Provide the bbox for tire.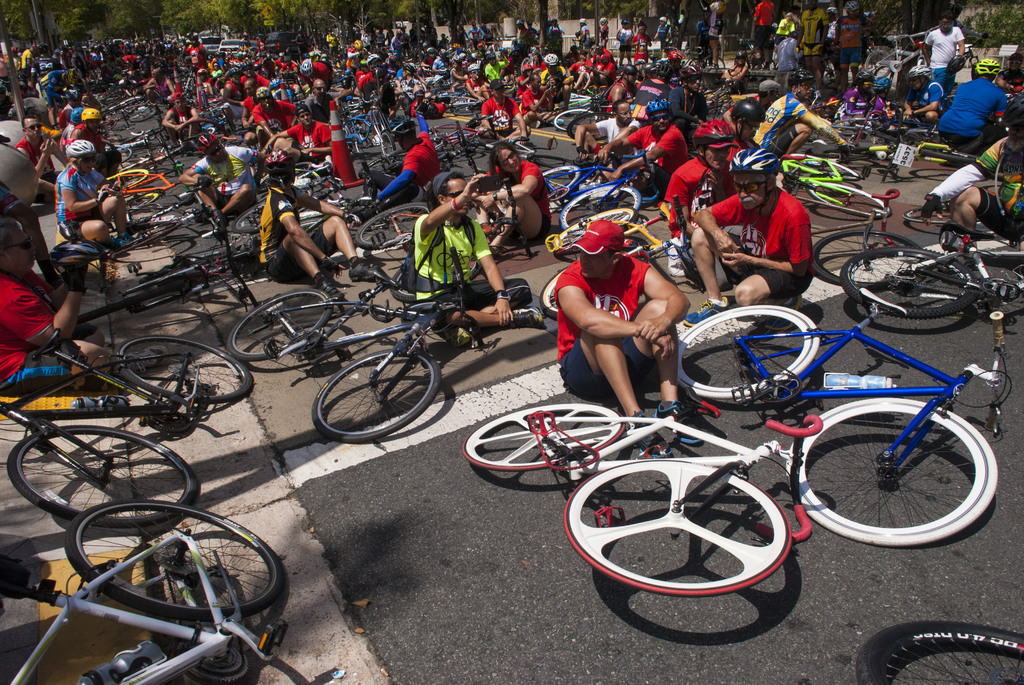
900, 206, 952, 223.
